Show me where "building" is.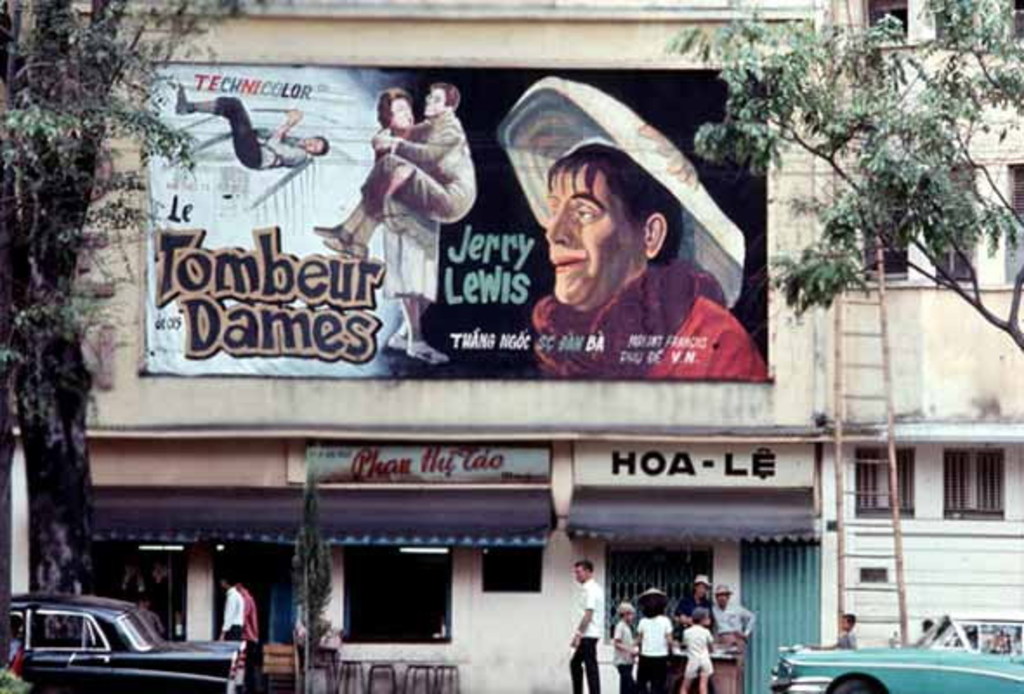
"building" is at select_region(830, 0, 1022, 652).
